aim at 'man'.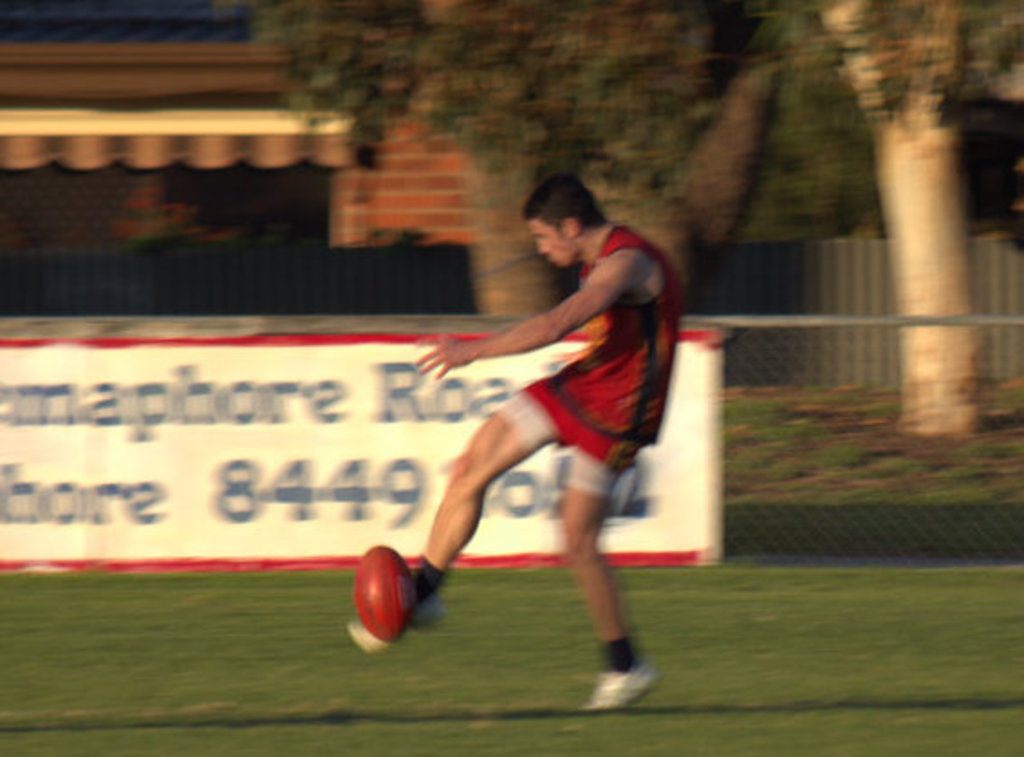
Aimed at box(347, 164, 684, 714).
